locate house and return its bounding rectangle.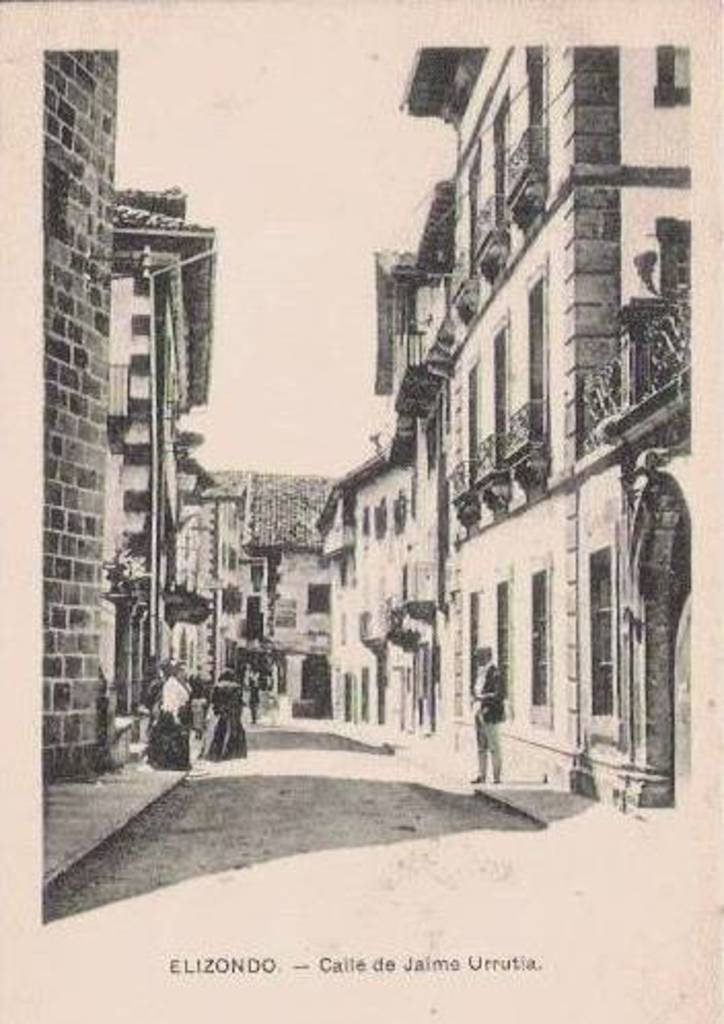
pyautogui.locateOnScreen(33, 27, 160, 751).
